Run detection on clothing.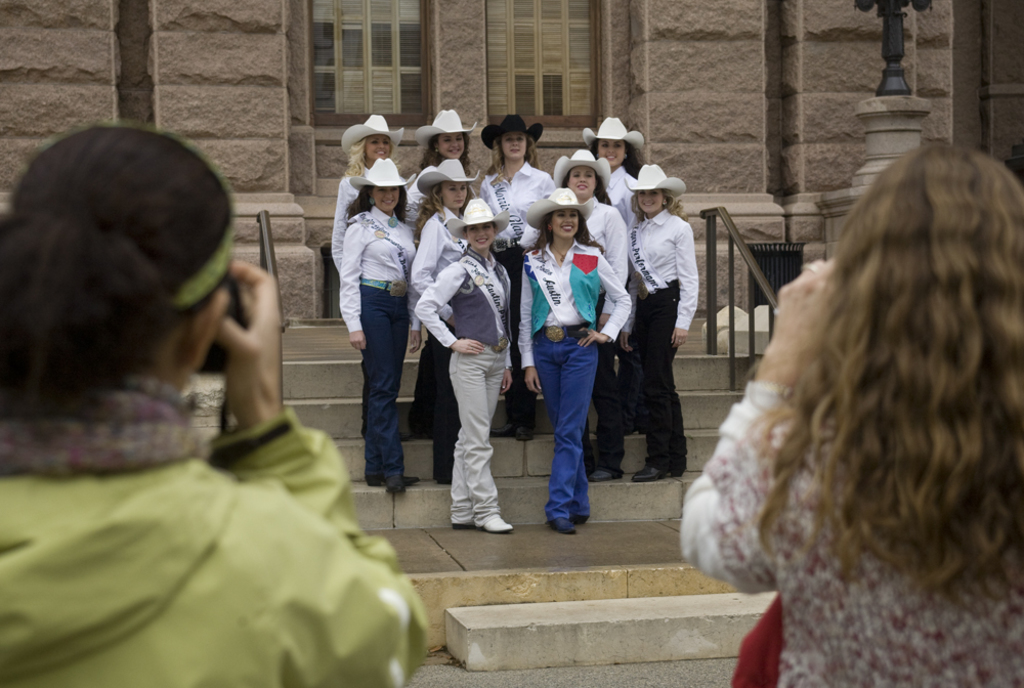
Result: crop(2, 377, 435, 687).
